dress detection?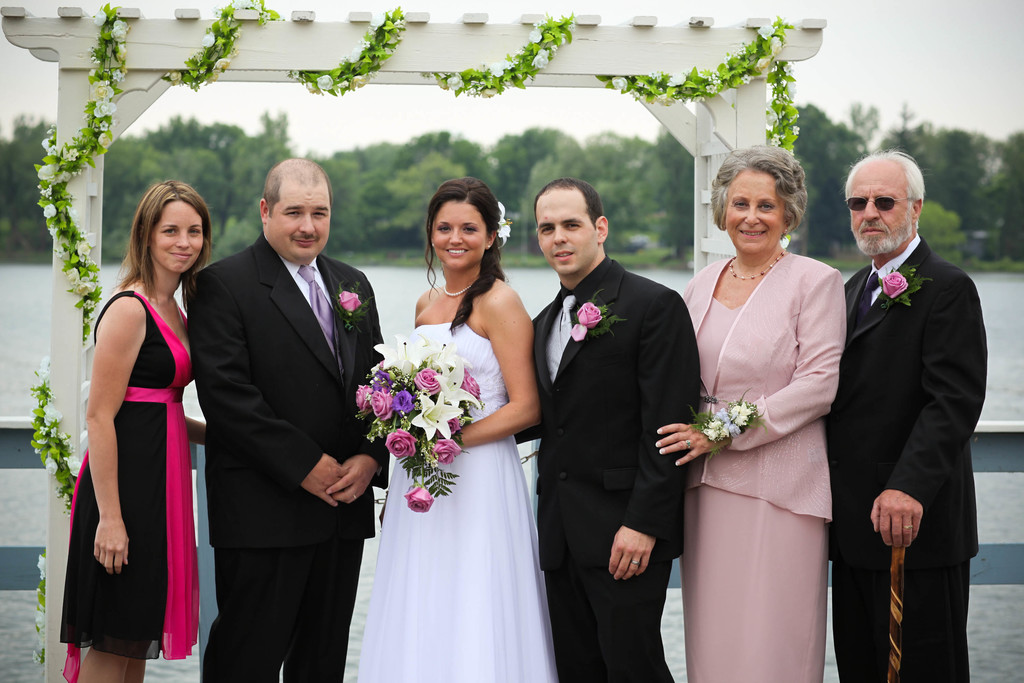
(692, 296, 826, 682)
